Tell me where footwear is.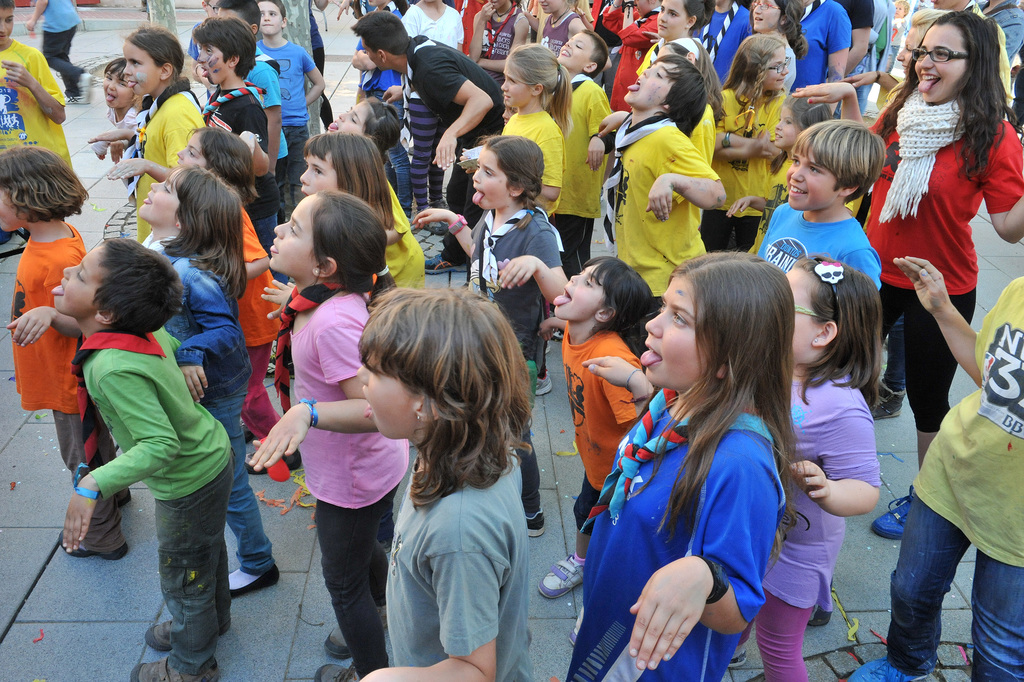
footwear is at (left=543, top=339, right=550, bottom=354).
